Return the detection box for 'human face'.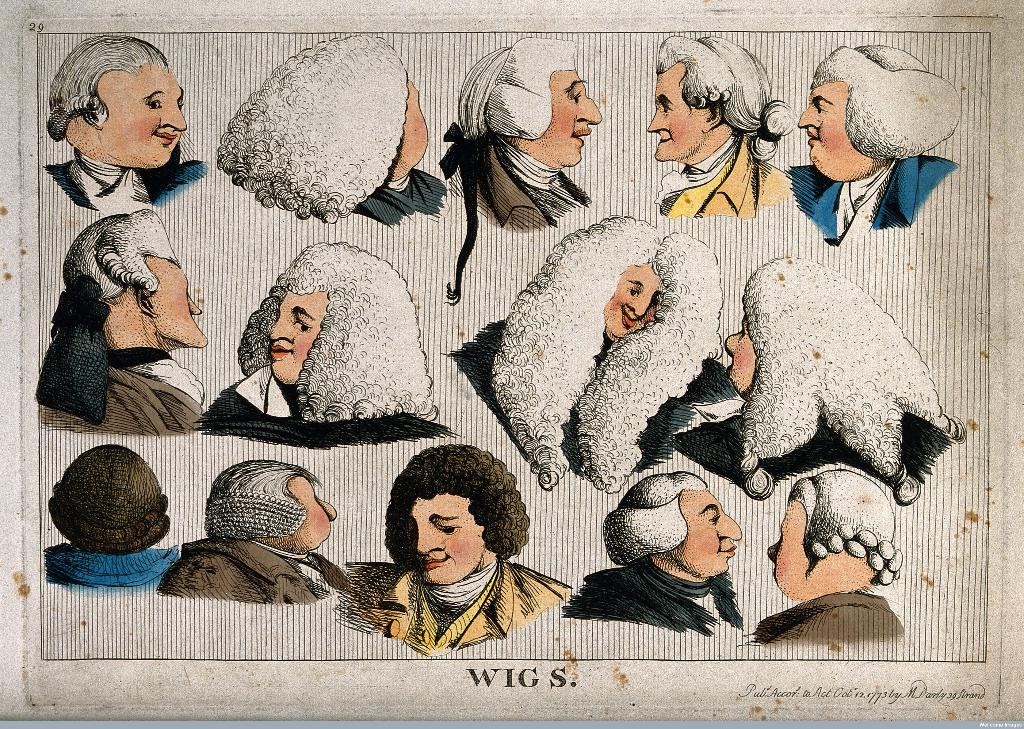
(x1=148, y1=253, x2=209, y2=349).
